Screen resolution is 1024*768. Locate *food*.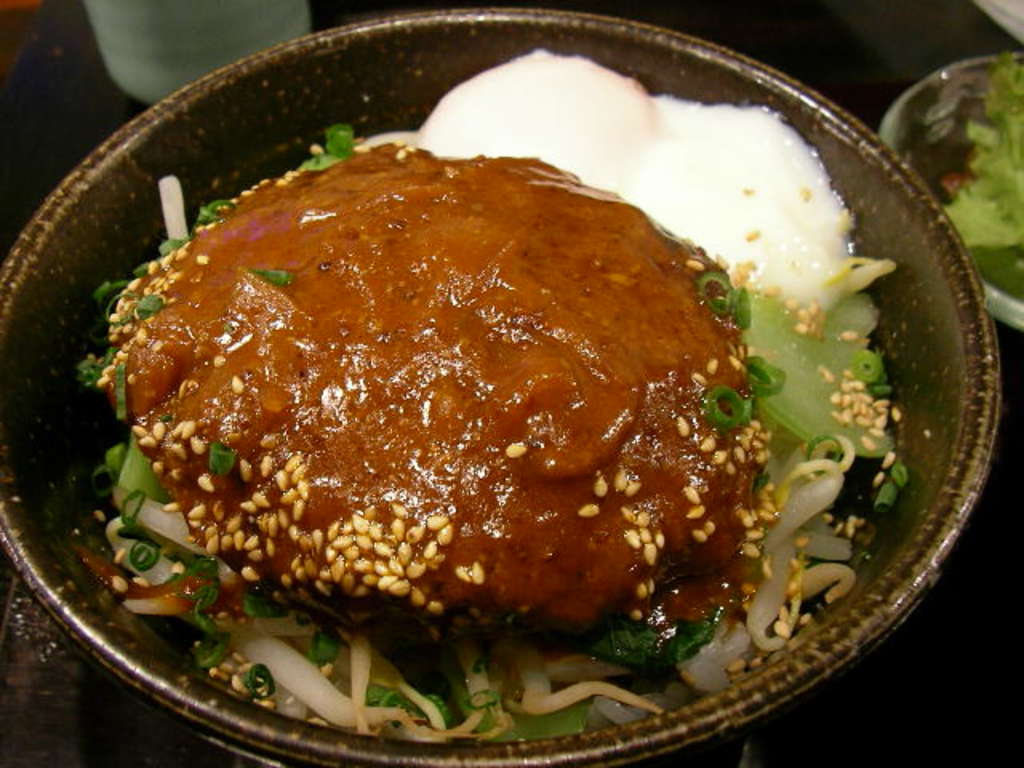
936,51,1022,304.
